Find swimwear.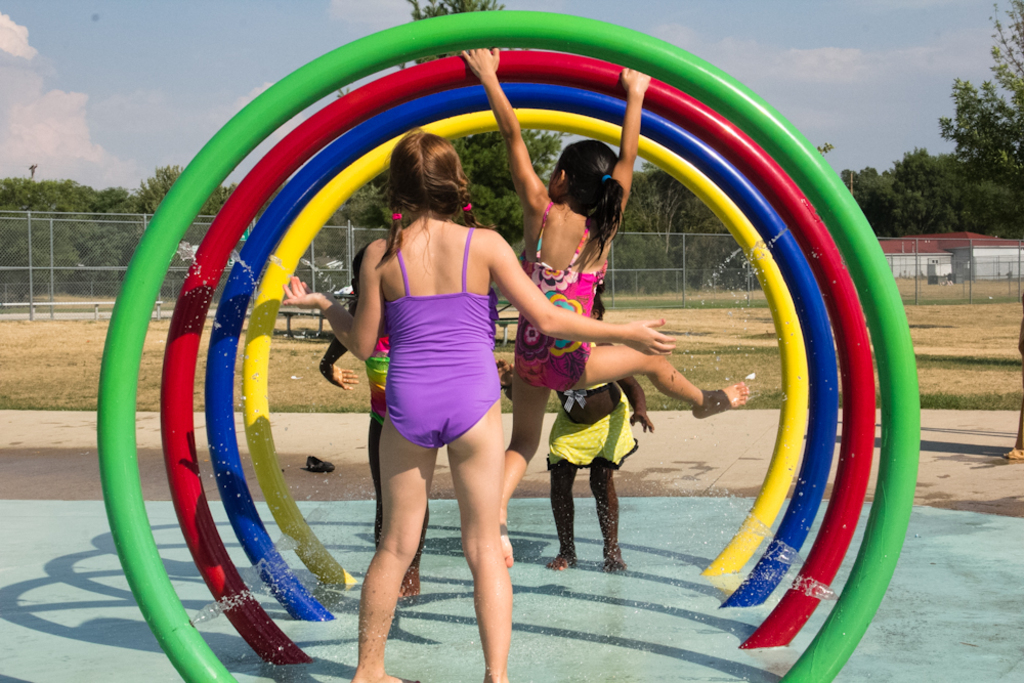
x1=365, y1=337, x2=388, y2=426.
